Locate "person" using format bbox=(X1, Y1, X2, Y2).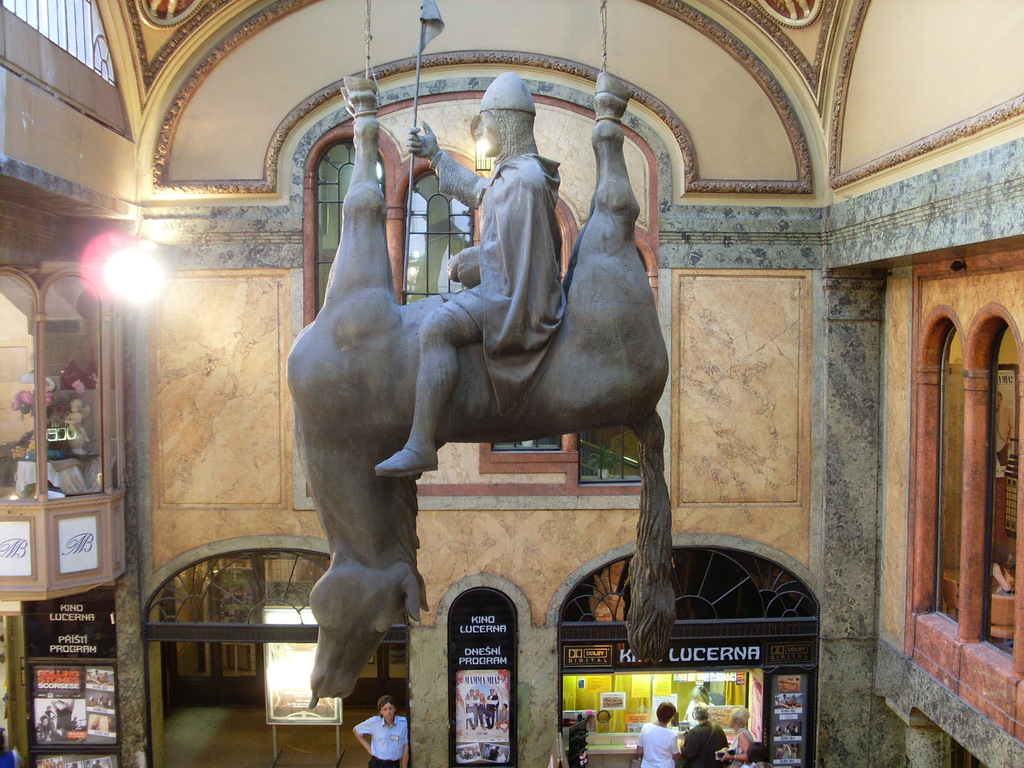
bbox=(686, 689, 714, 728).
